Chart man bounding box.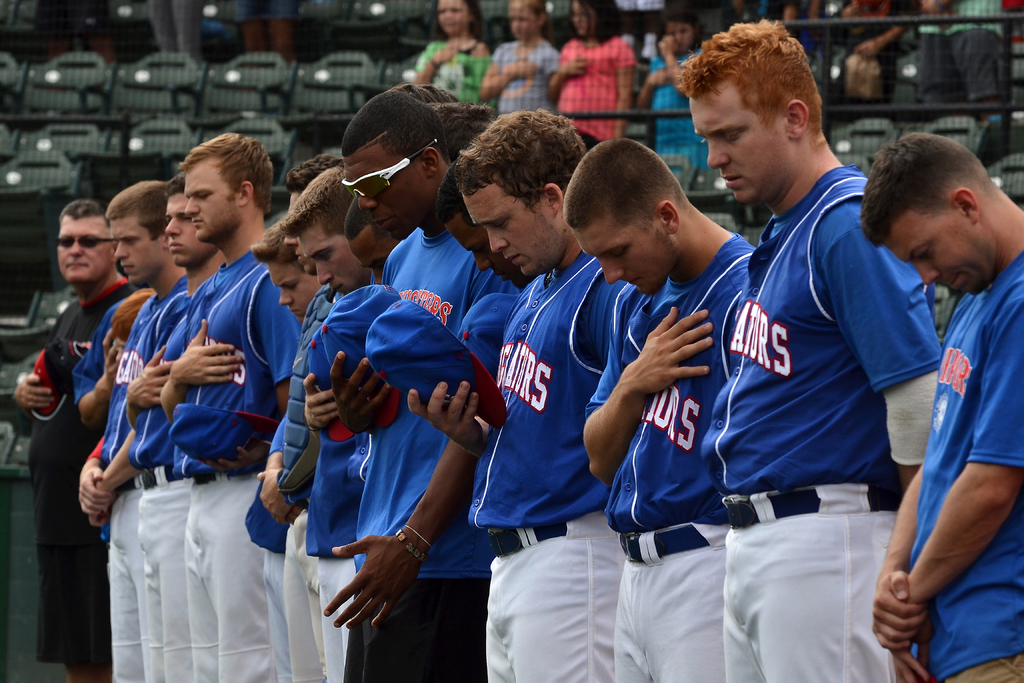
Charted: 325:84:522:680.
